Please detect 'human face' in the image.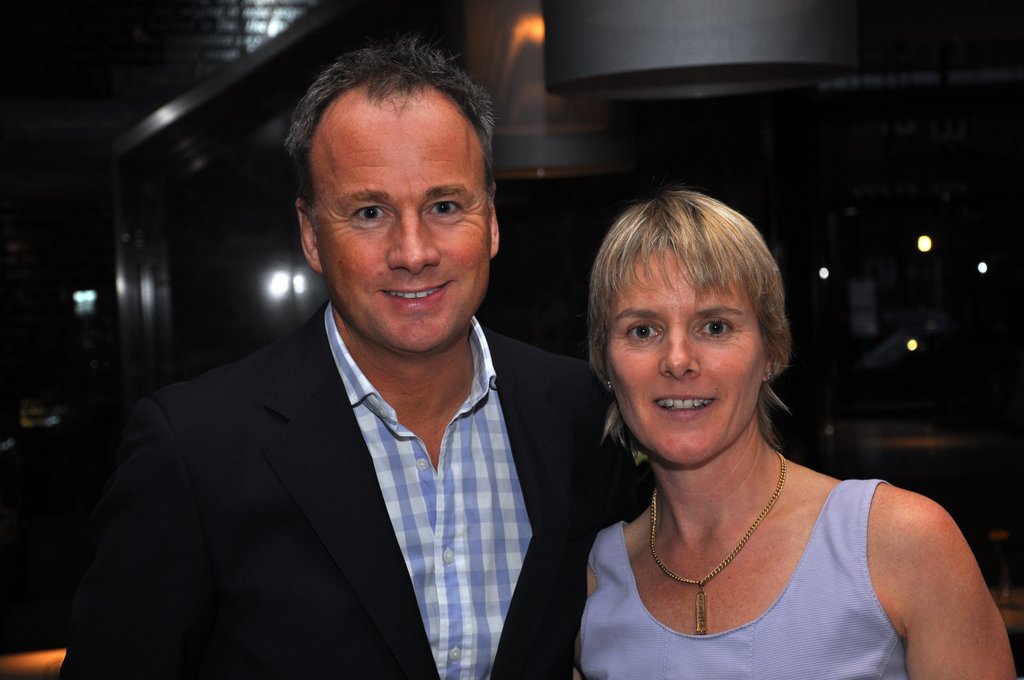
{"x1": 605, "y1": 246, "x2": 763, "y2": 465}.
